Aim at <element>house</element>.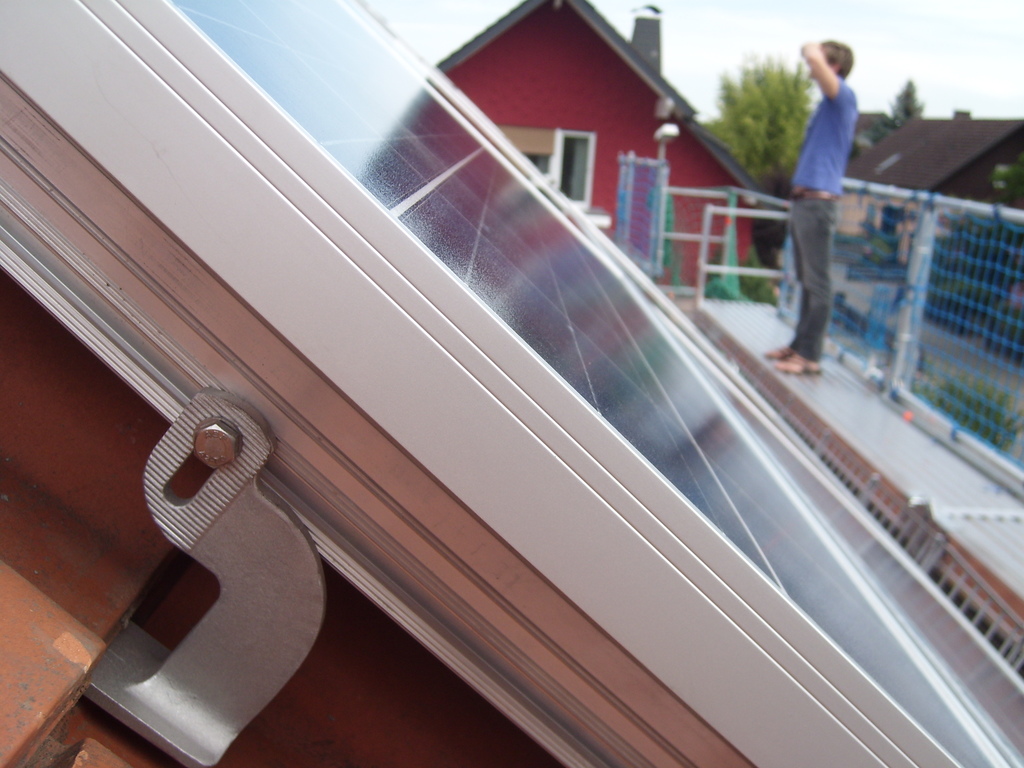
Aimed at bbox=[5, 0, 1023, 767].
